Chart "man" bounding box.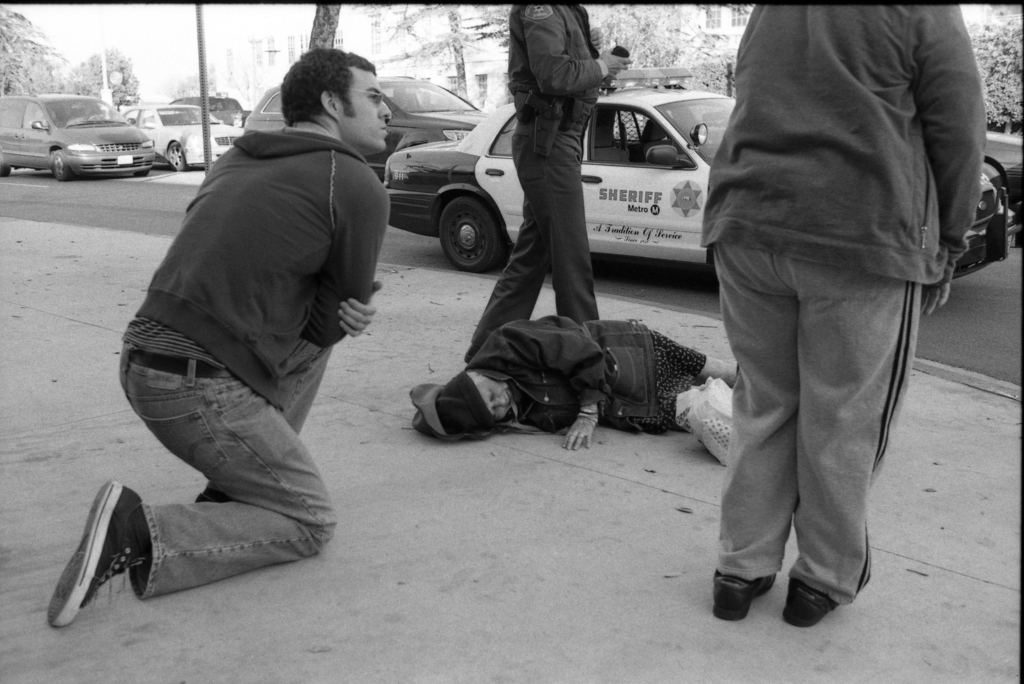
Charted: x1=38 y1=34 x2=402 y2=628.
